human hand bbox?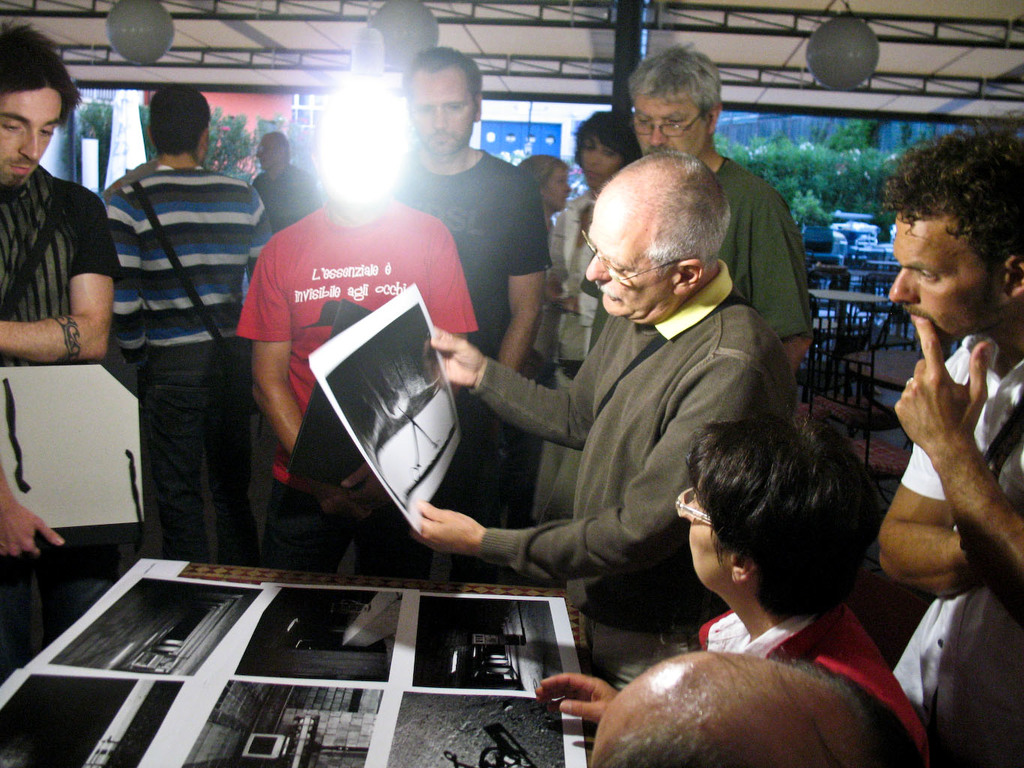
pyautogui.locateOnScreen(545, 279, 560, 305)
